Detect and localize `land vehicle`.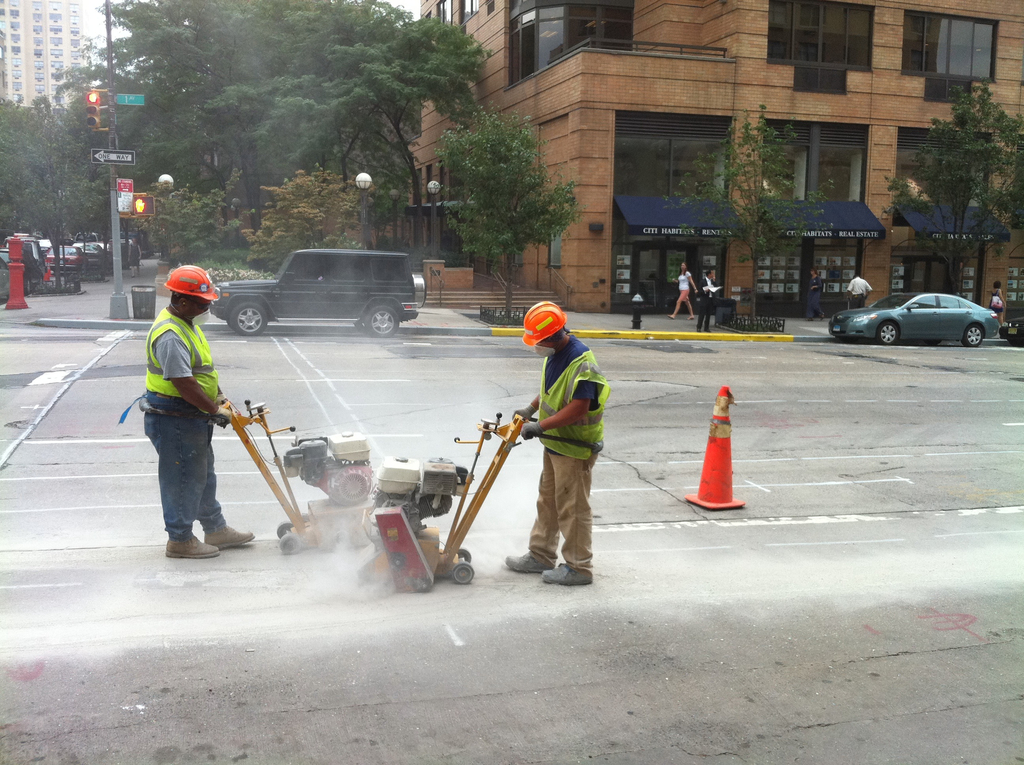
Localized at x1=78, y1=243, x2=106, y2=281.
